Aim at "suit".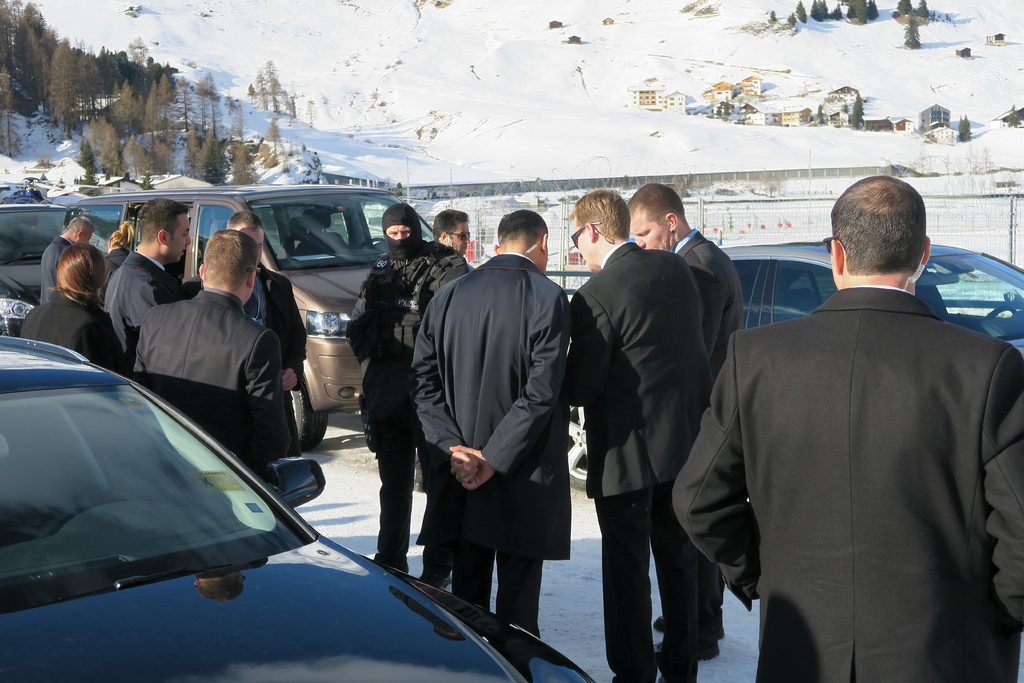
Aimed at <bbox>673, 278, 1023, 682</bbox>.
